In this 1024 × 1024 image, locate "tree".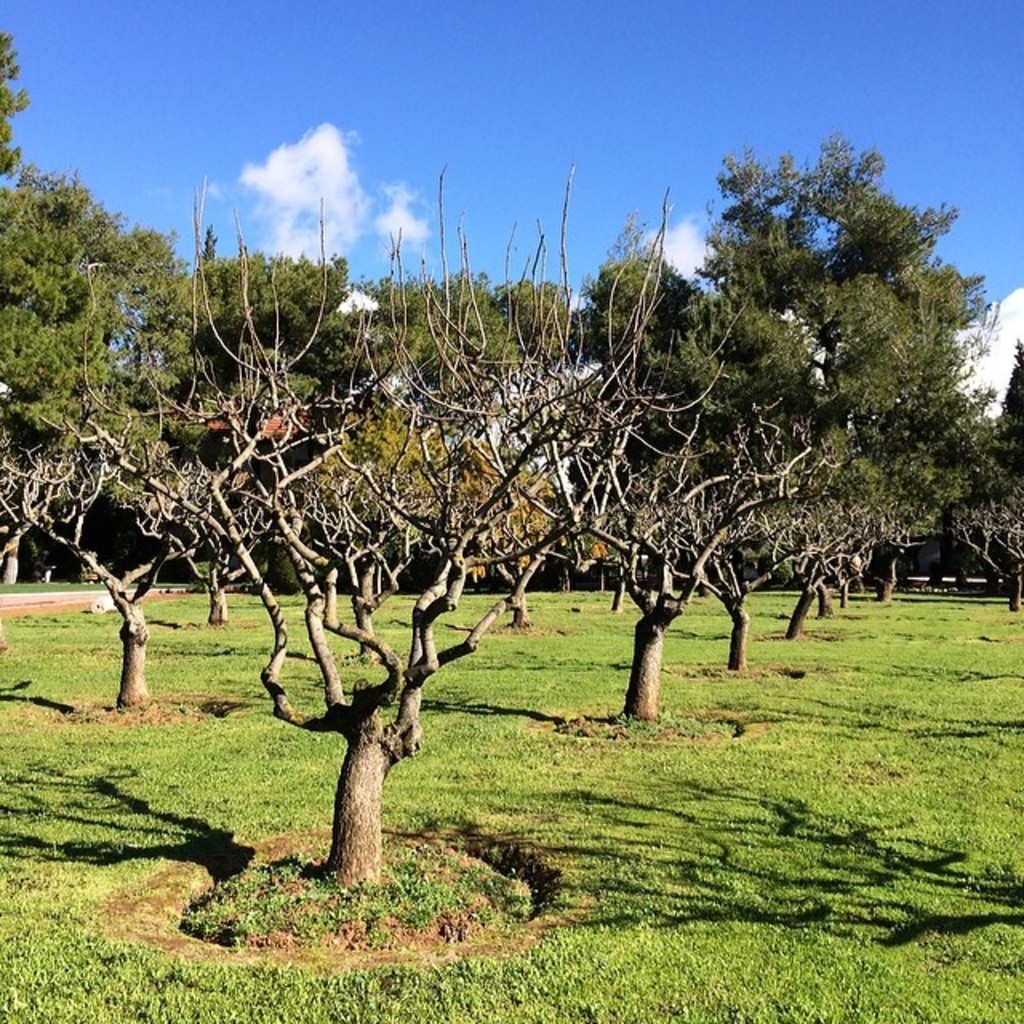
Bounding box: 200,355,683,901.
